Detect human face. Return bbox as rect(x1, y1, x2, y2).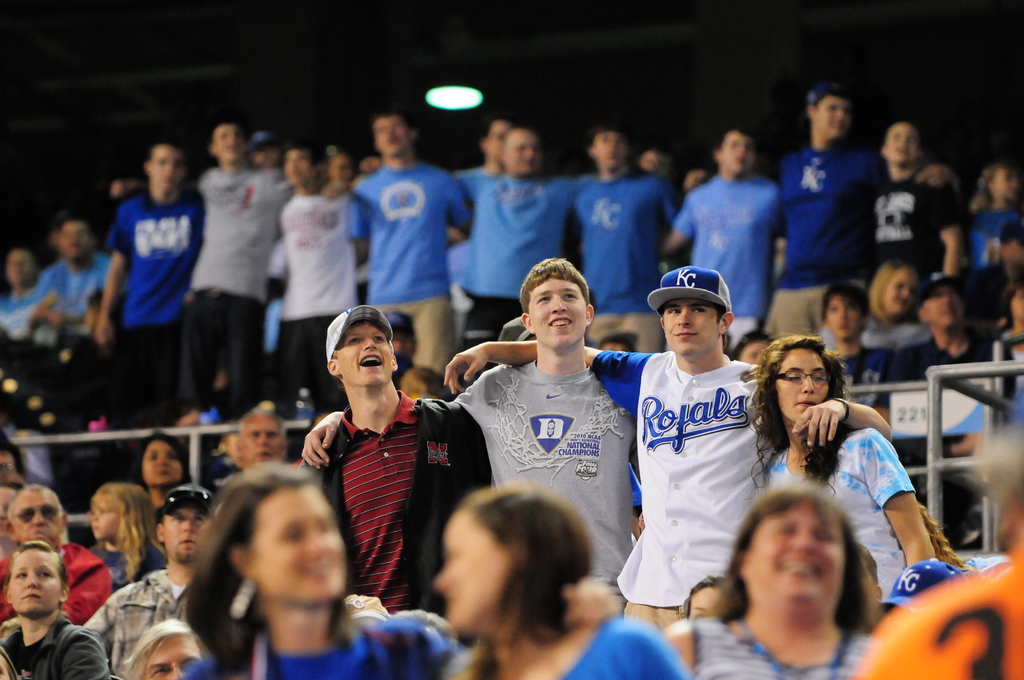
rect(743, 343, 764, 364).
